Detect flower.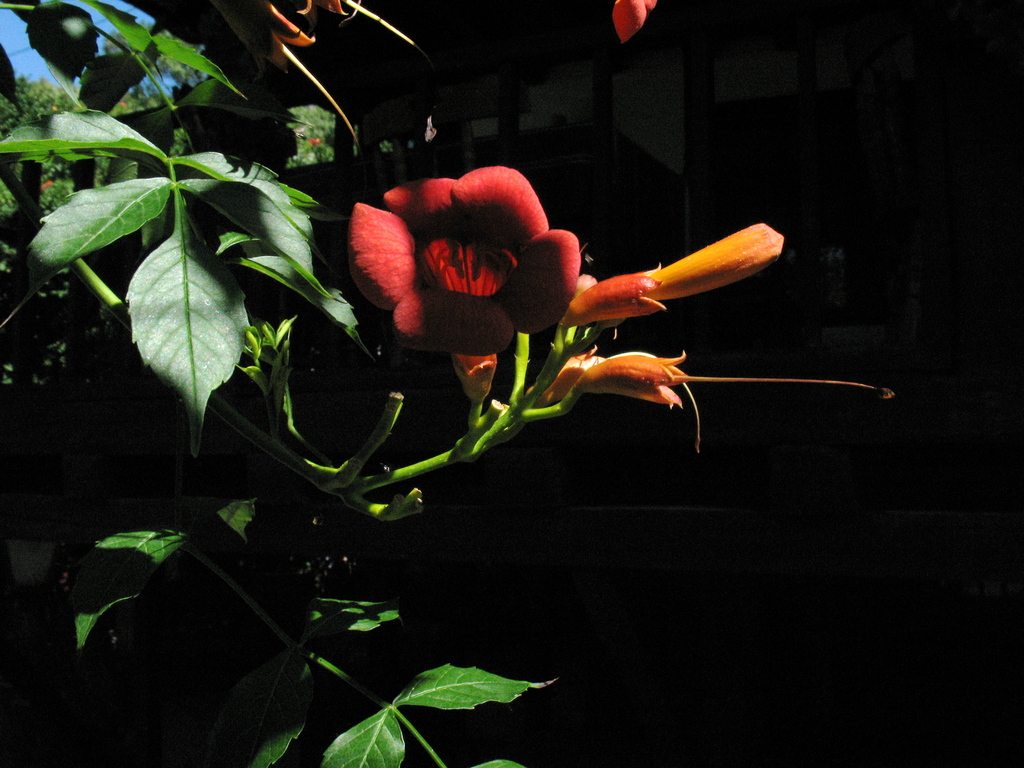
Detected at [566, 218, 787, 329].
